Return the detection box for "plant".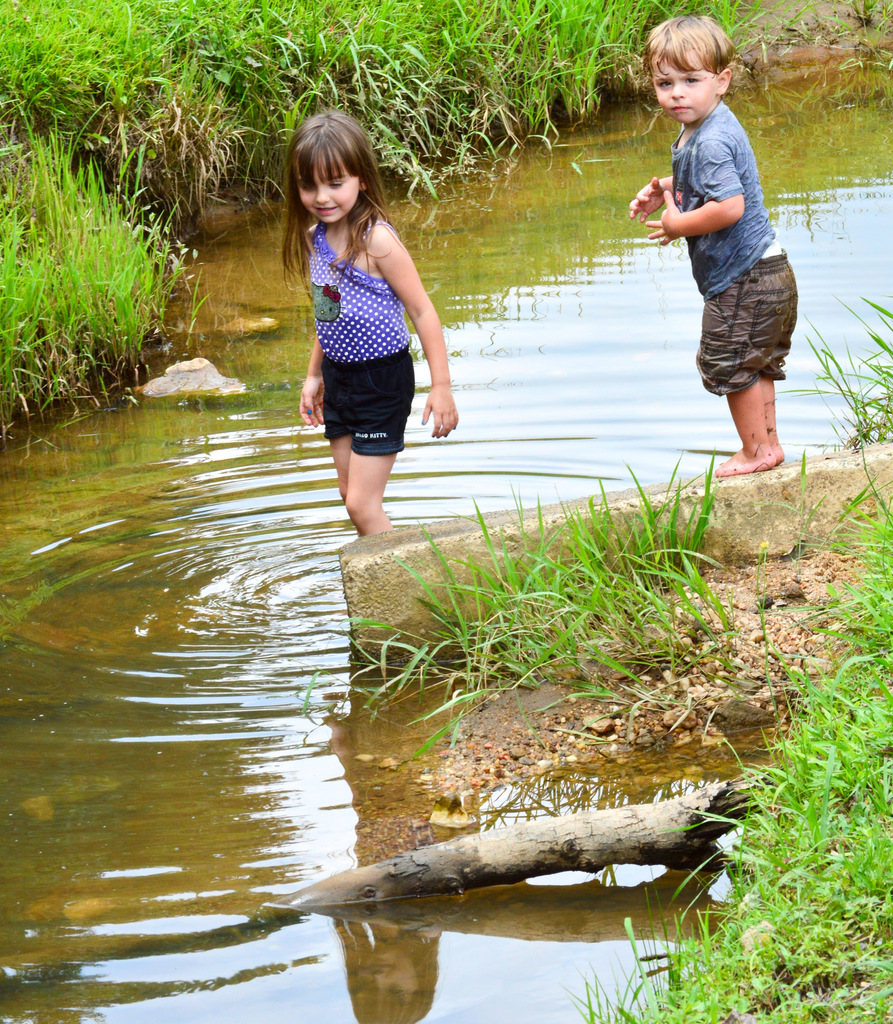
select_region(770, 308, 883, 450).
